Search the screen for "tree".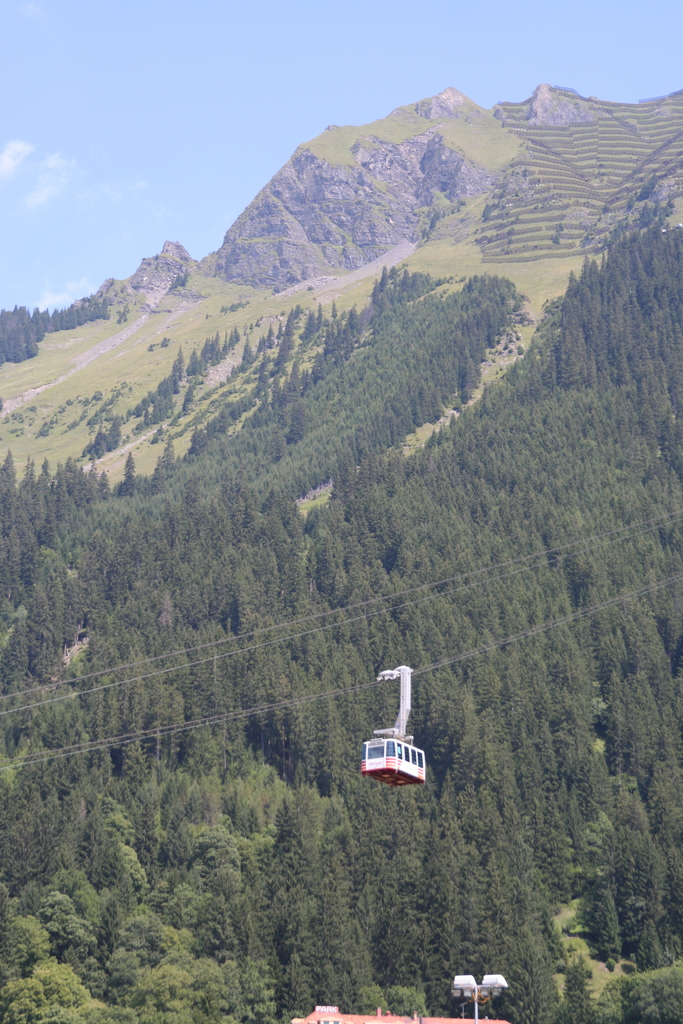
Found at bbox=(630, 193, 635, 214).
